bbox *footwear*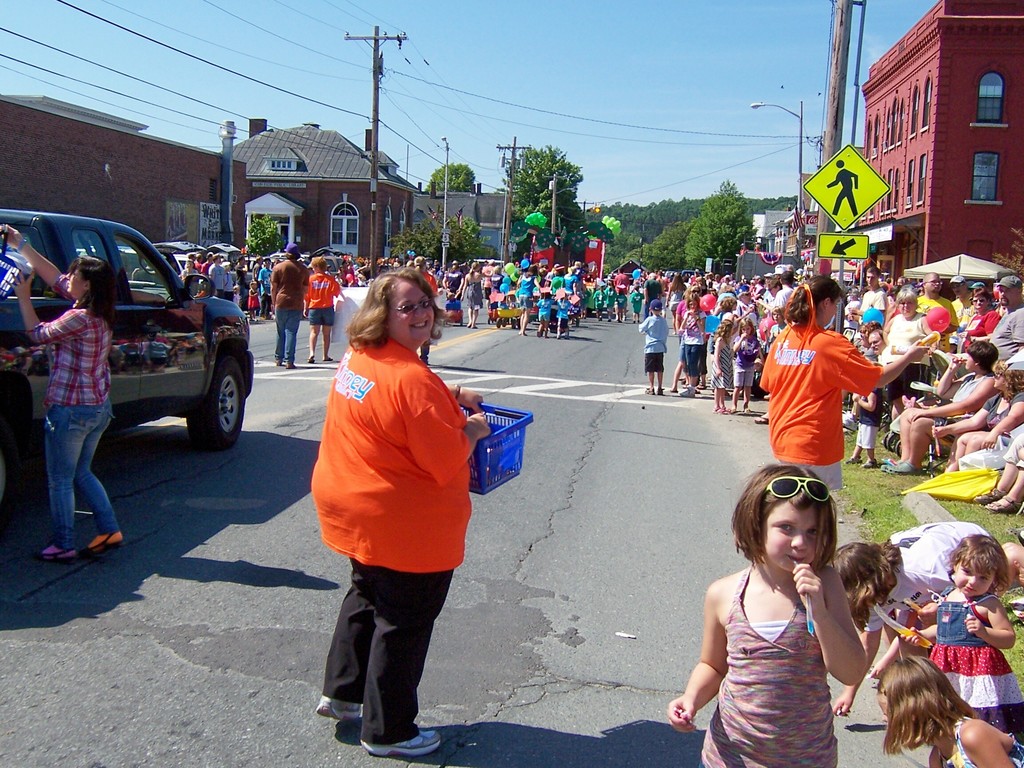
locate(248, 315, 259, 324)
